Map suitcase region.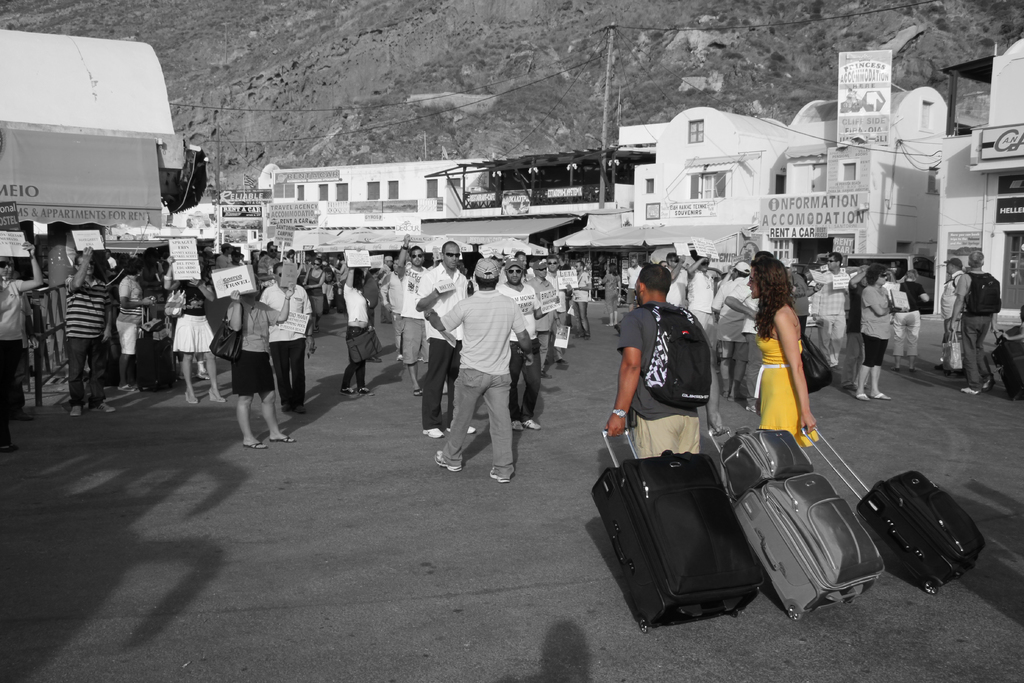
Mapped to (799,422,991,597).
